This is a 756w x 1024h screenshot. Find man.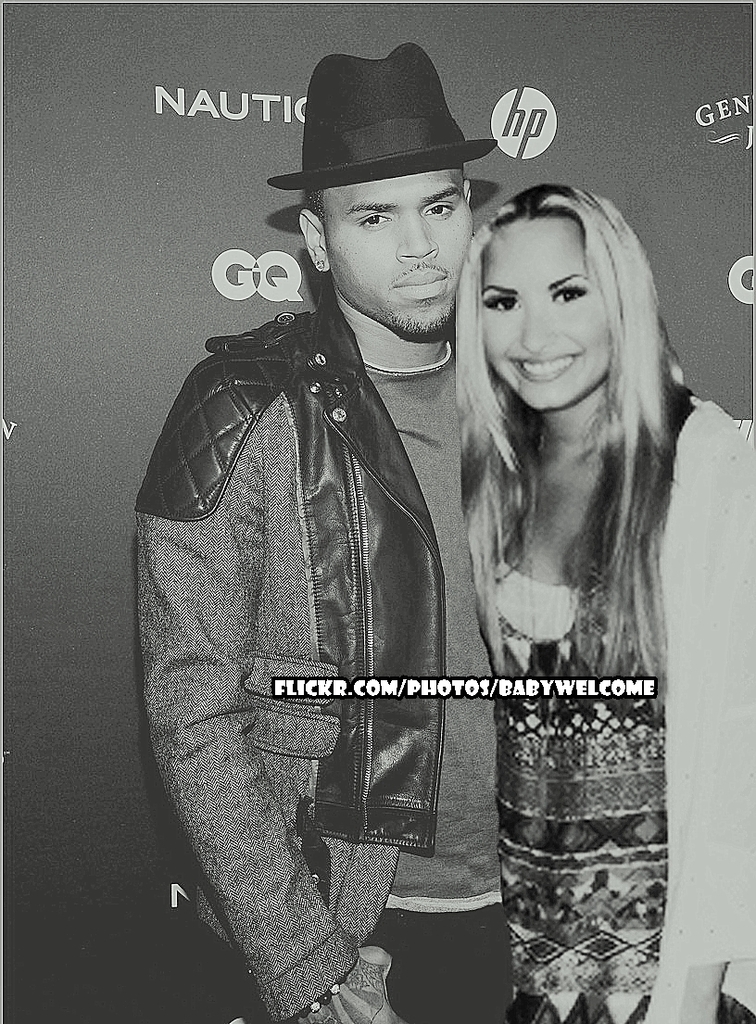
Bounding box: box(135, 45, 581, 972).
